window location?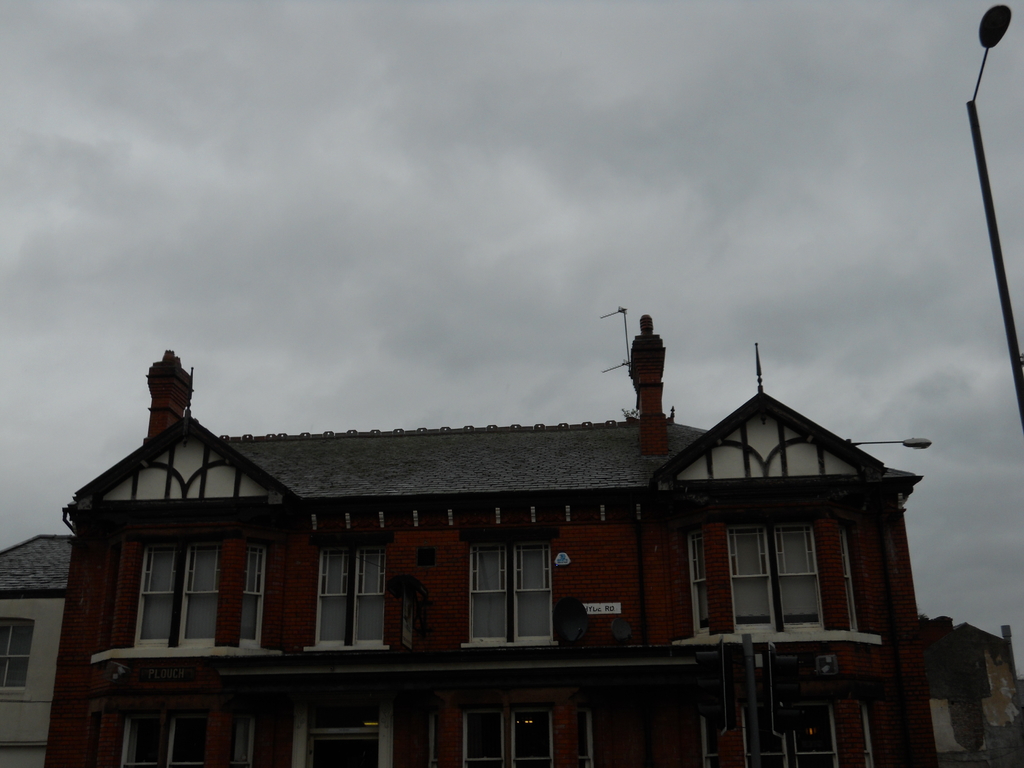
box=[307, 552, 387, 642]
